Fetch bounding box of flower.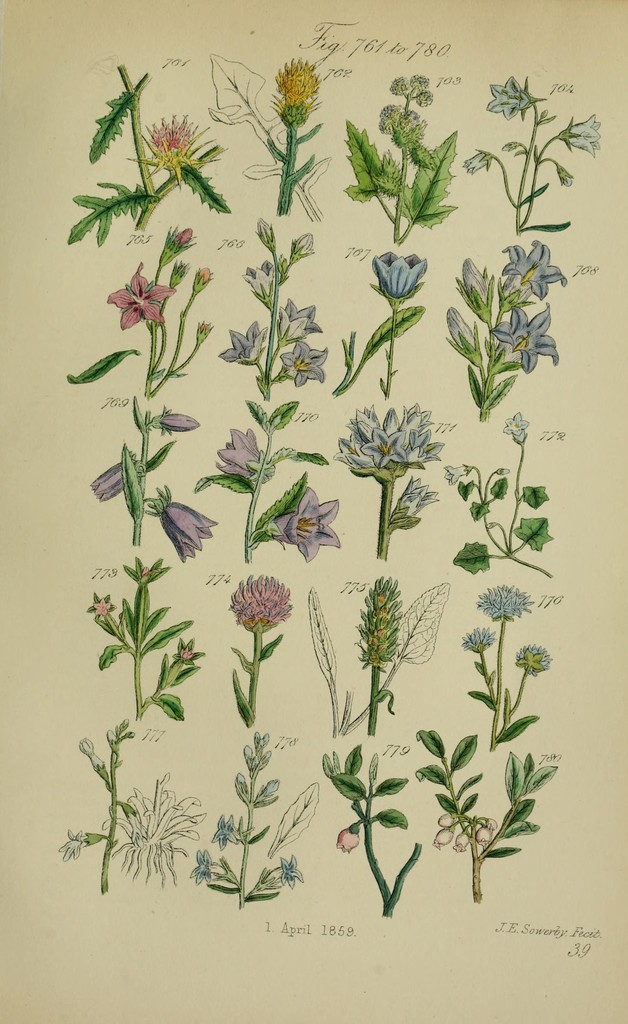
Bbox: left=268, top=485, right=341, bottom=567.
